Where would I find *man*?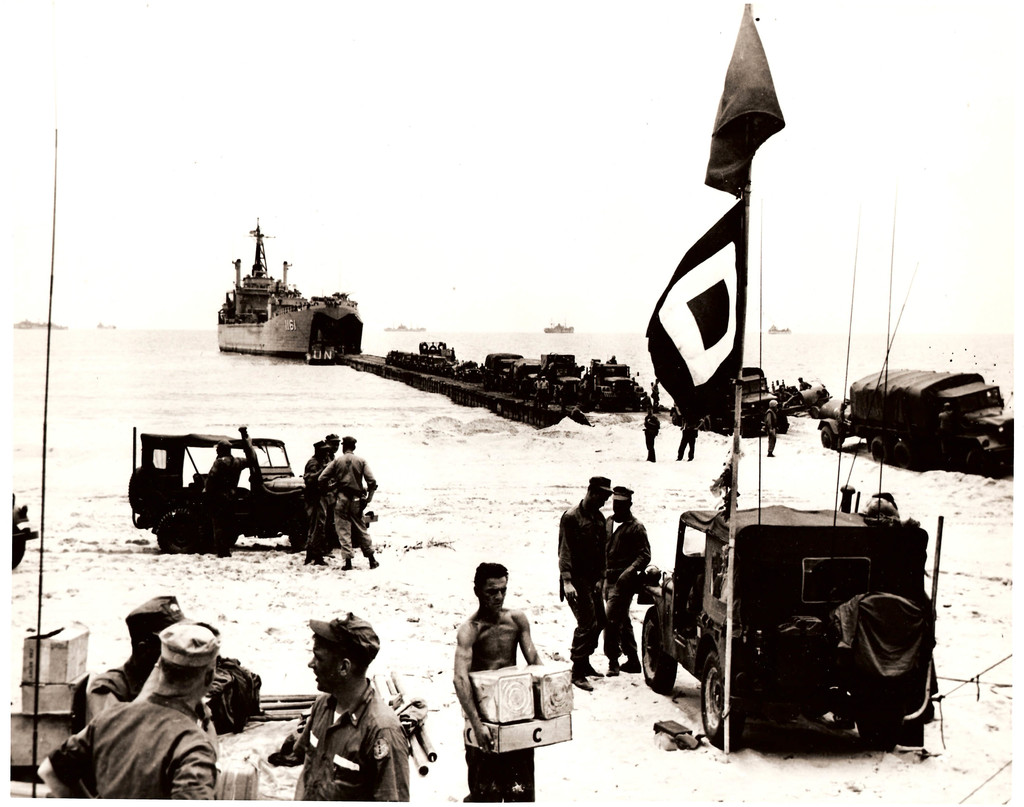
At 37 614 218 806.
